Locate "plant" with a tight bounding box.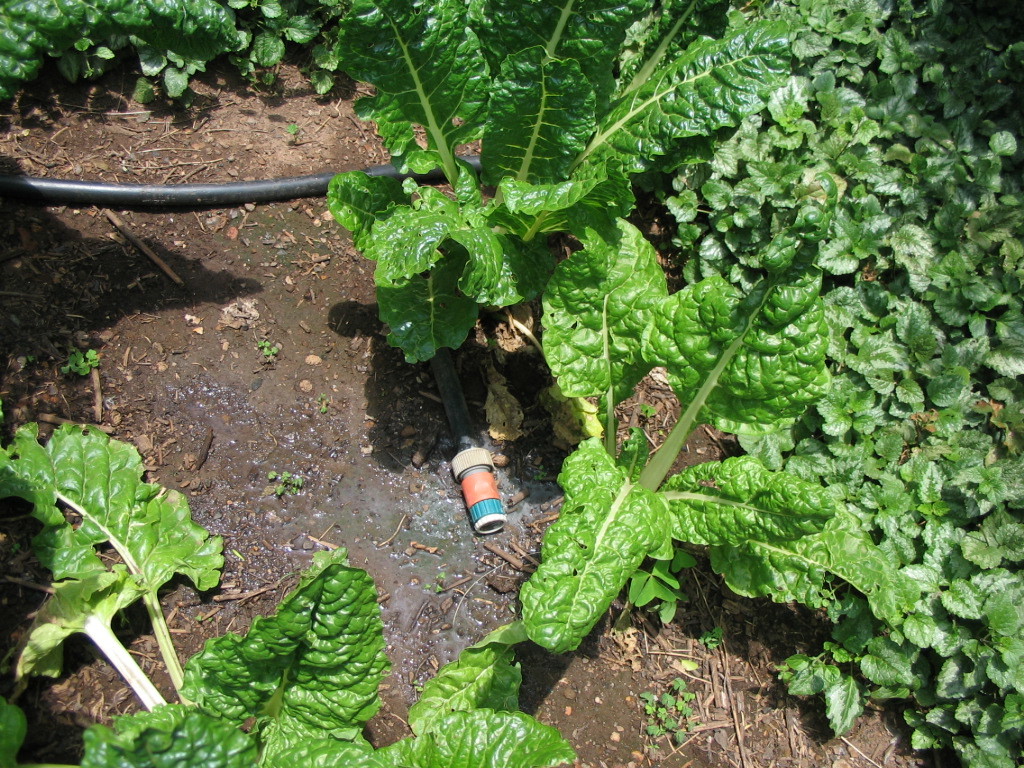
49,348,103,381.
